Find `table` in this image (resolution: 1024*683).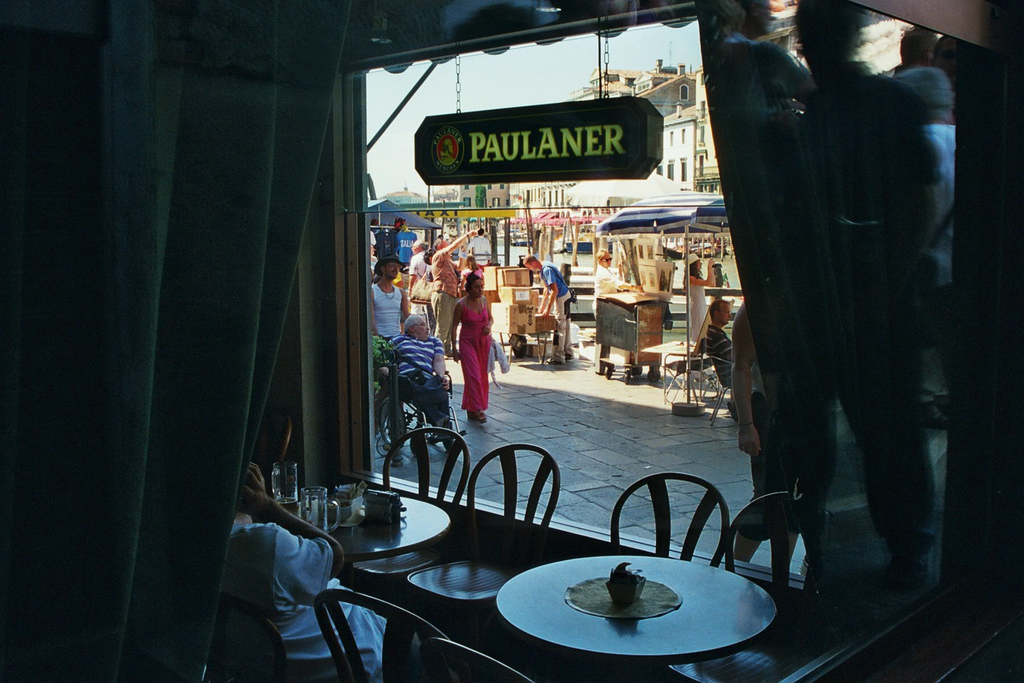
bbox=[497, 555, 779, 682].
